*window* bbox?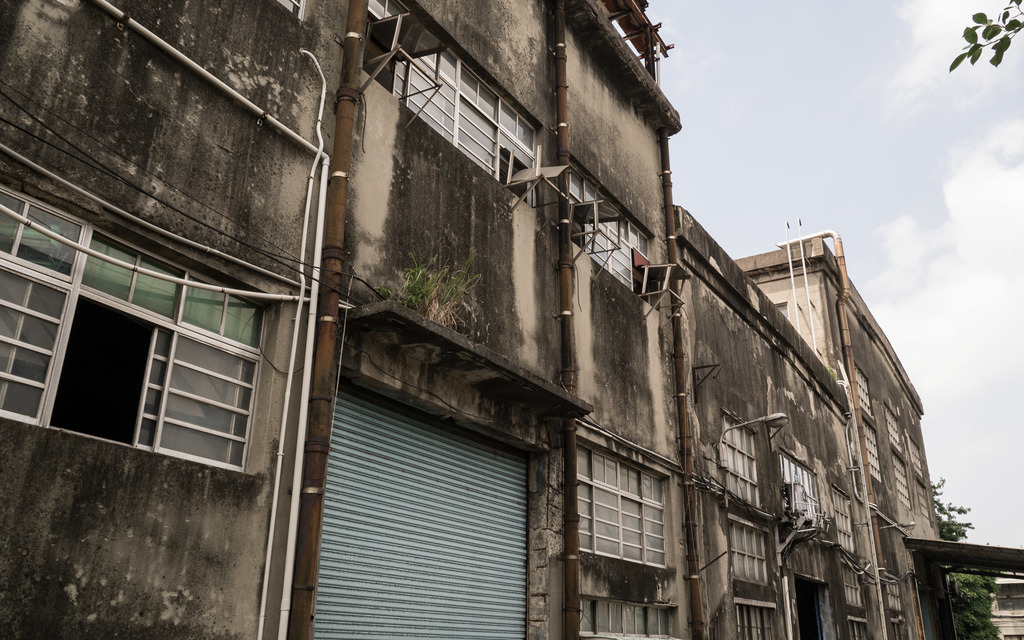
rect(786, 465, 817, 520)
